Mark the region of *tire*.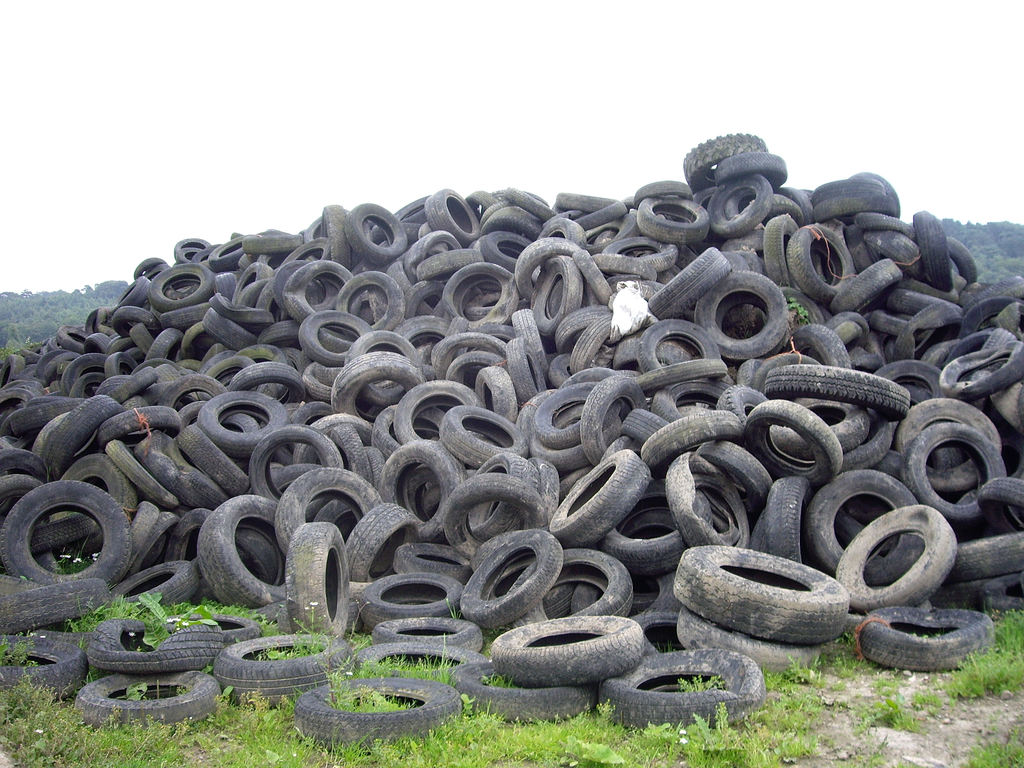
Region: Rect(664, 453, 748, 544).
